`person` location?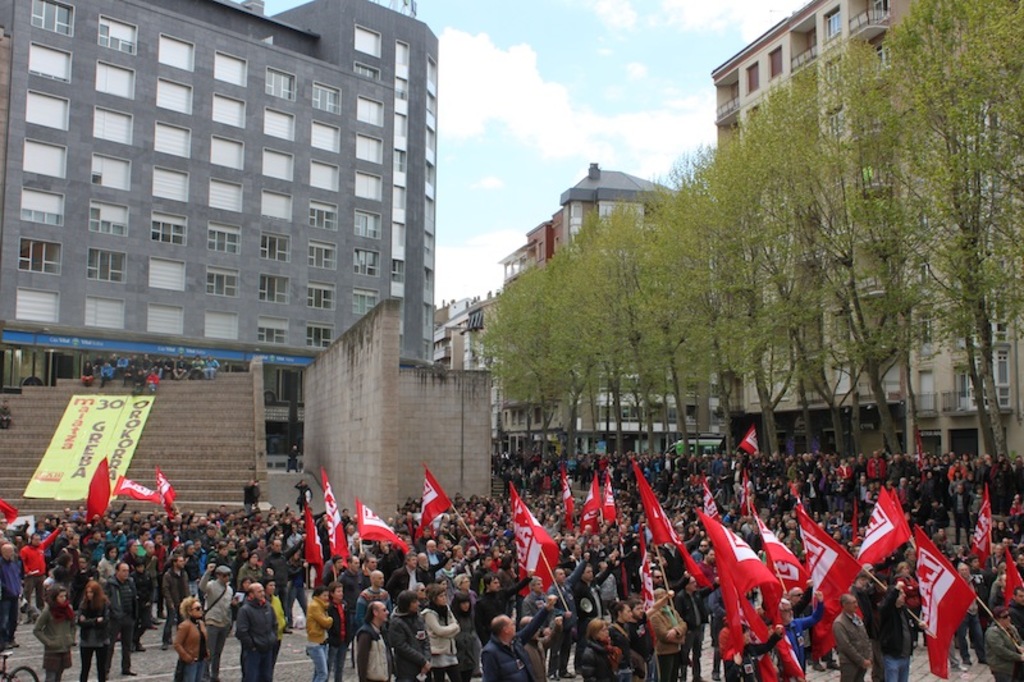
l=544, t=550, r=586, b=677
